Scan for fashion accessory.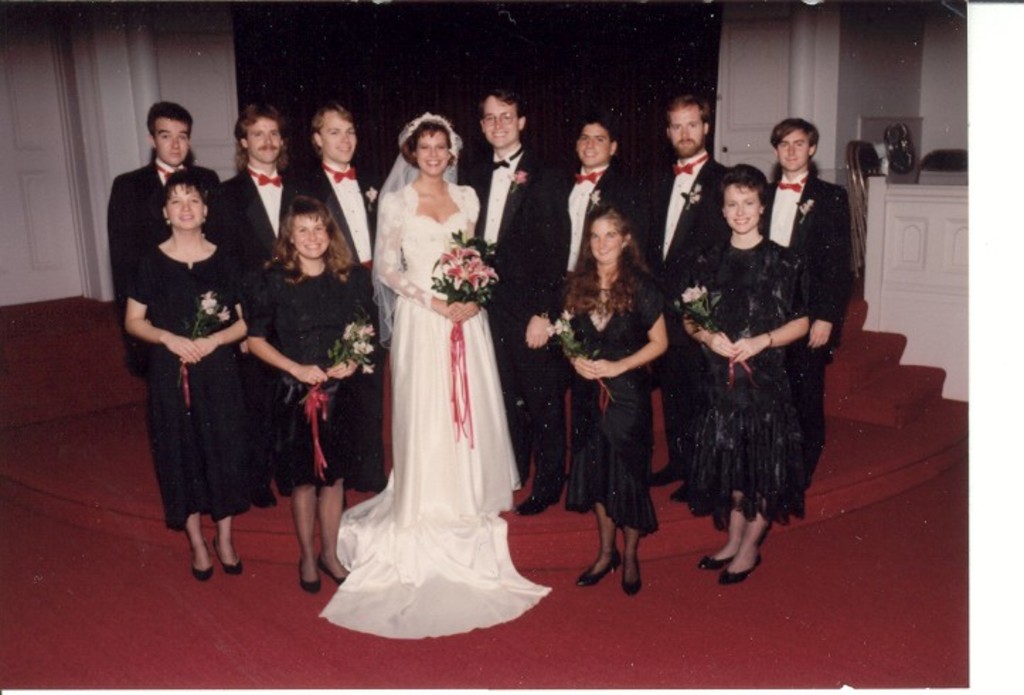
Scan result: 575, 167, 608, 183.
